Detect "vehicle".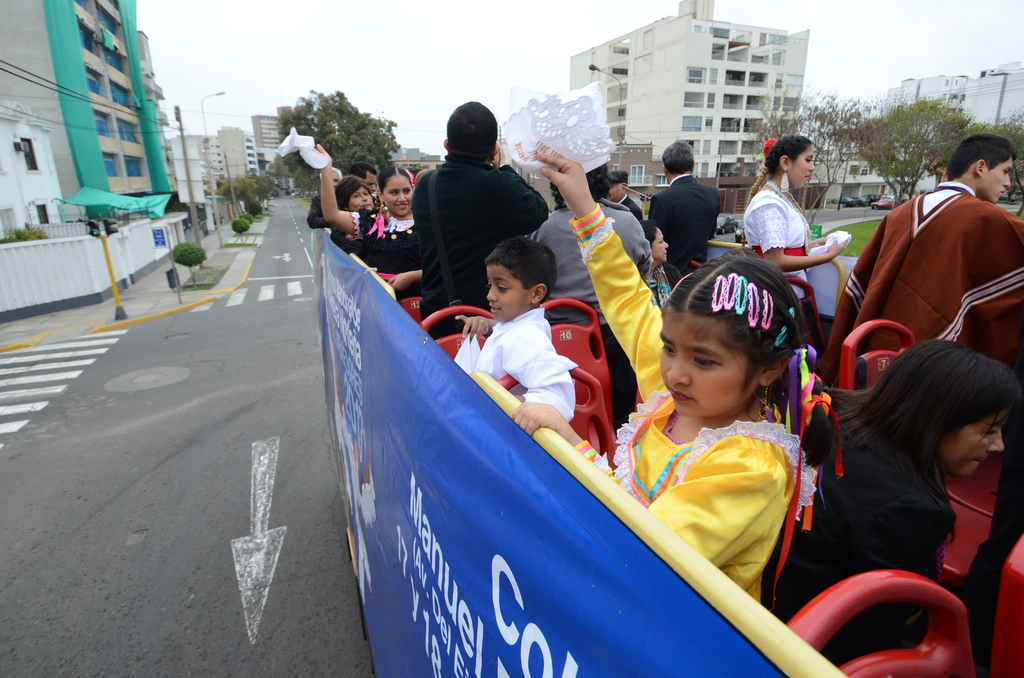
Detected at Rect(874, 196, 911, 209).
